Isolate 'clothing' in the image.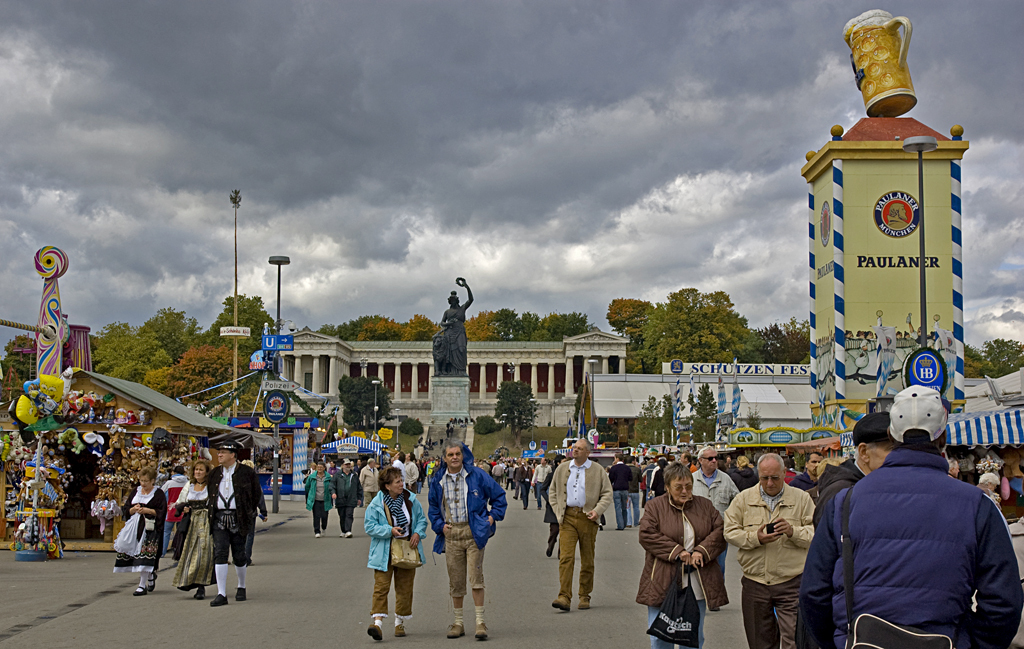
Isolated region: 627/458/644/527.
